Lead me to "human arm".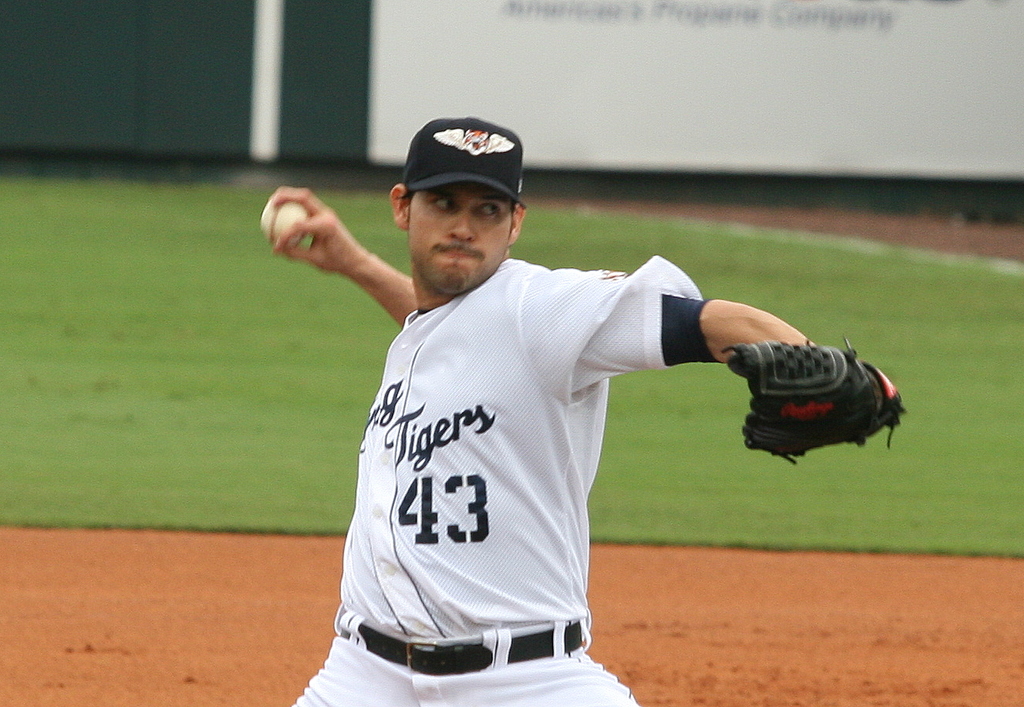
Lead to [531,253,847,425].
